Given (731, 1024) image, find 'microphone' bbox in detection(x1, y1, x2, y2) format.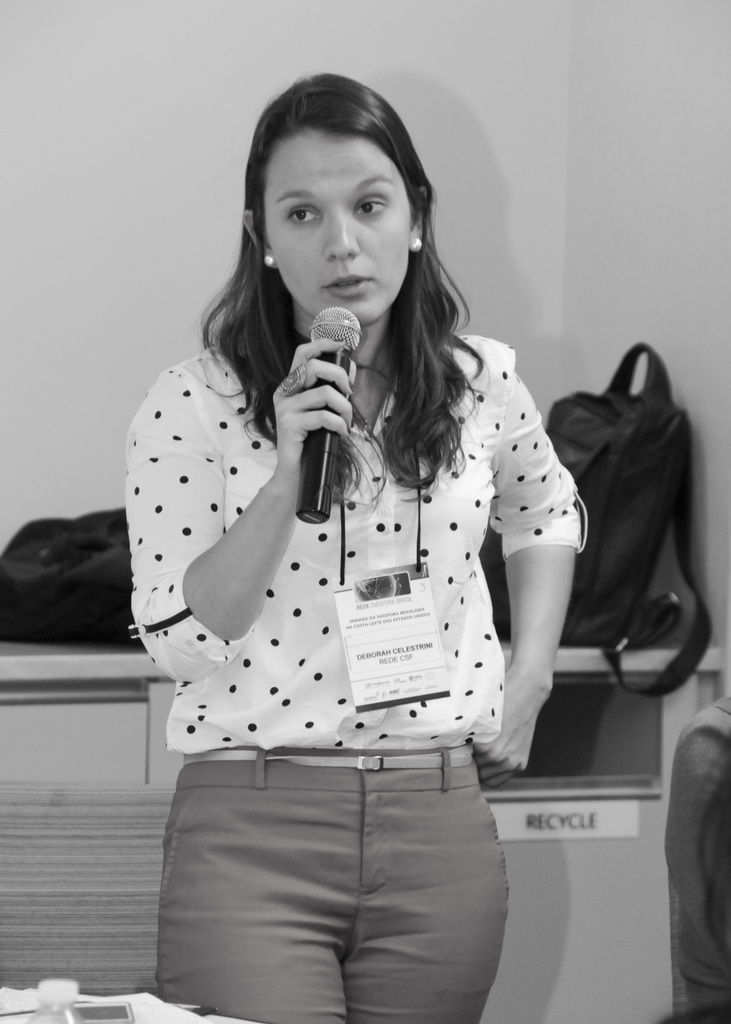
detection(293, 302, 360, 524).
